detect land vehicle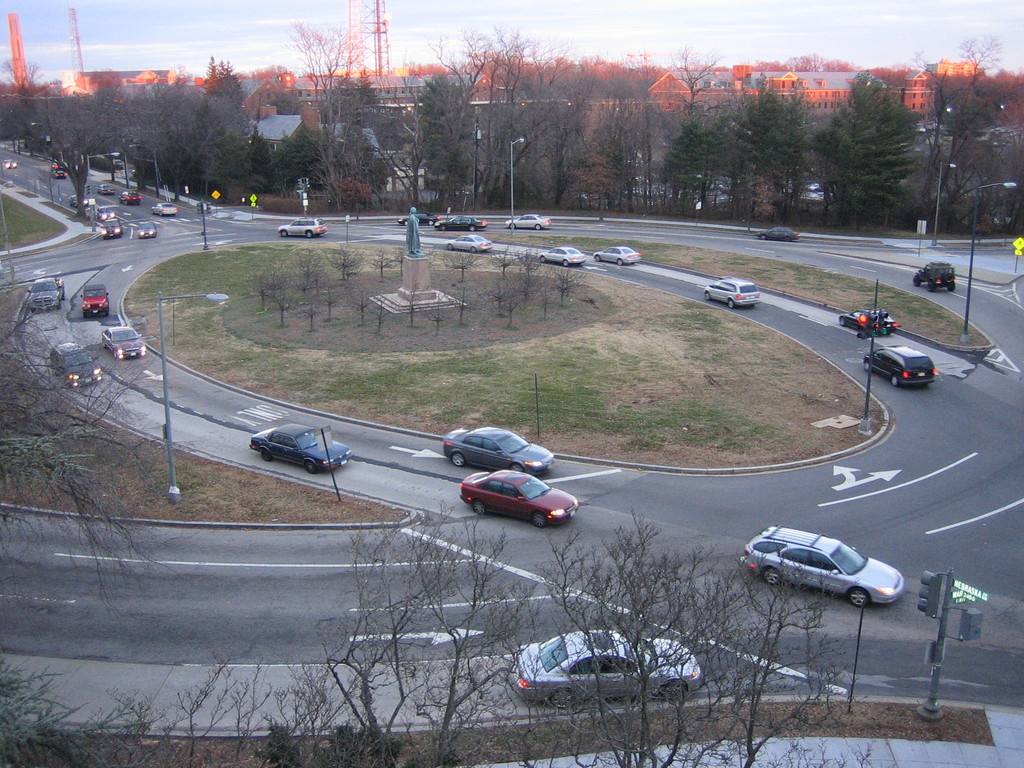
detection(913, 261, 956, 297)
